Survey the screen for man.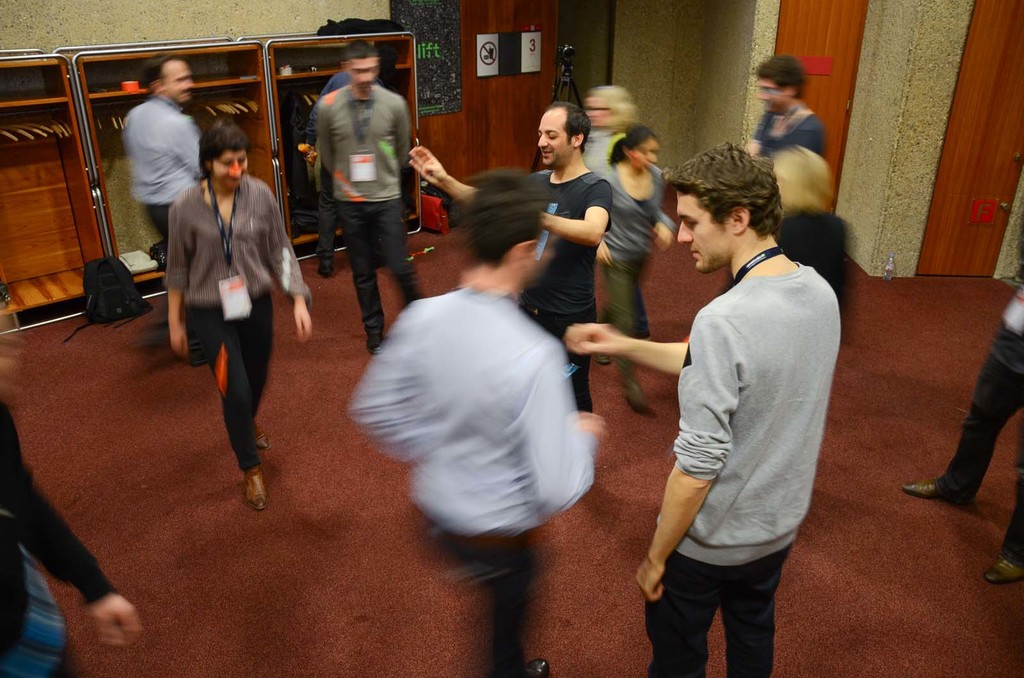
Survey found: [left=745, top=54, right=826, bottom=155].
